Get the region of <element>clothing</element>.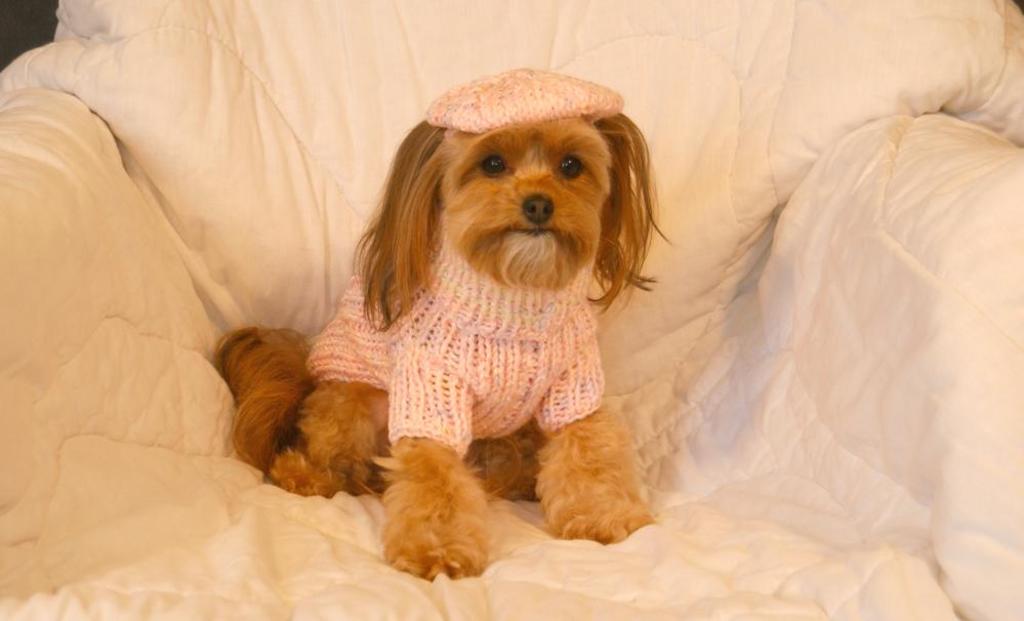
rect(302, 224, 605, 458).
